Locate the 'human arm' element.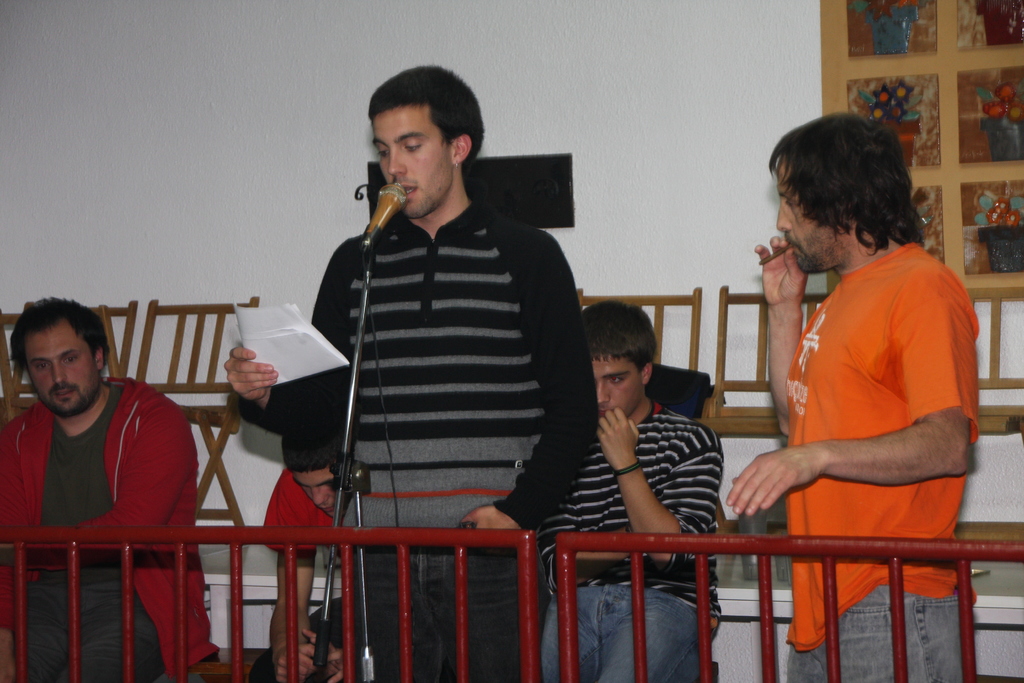
Element bbox: locate(594, 408, 724, 567).
